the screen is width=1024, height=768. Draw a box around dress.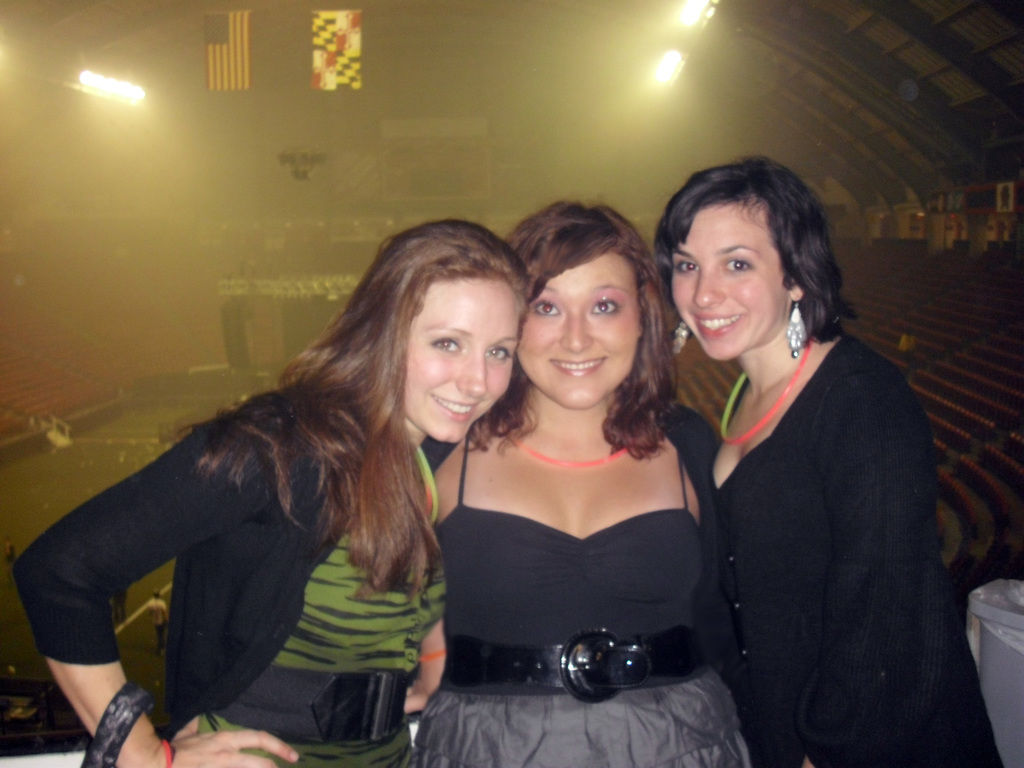
box=[703, 331, 1005, 767].
